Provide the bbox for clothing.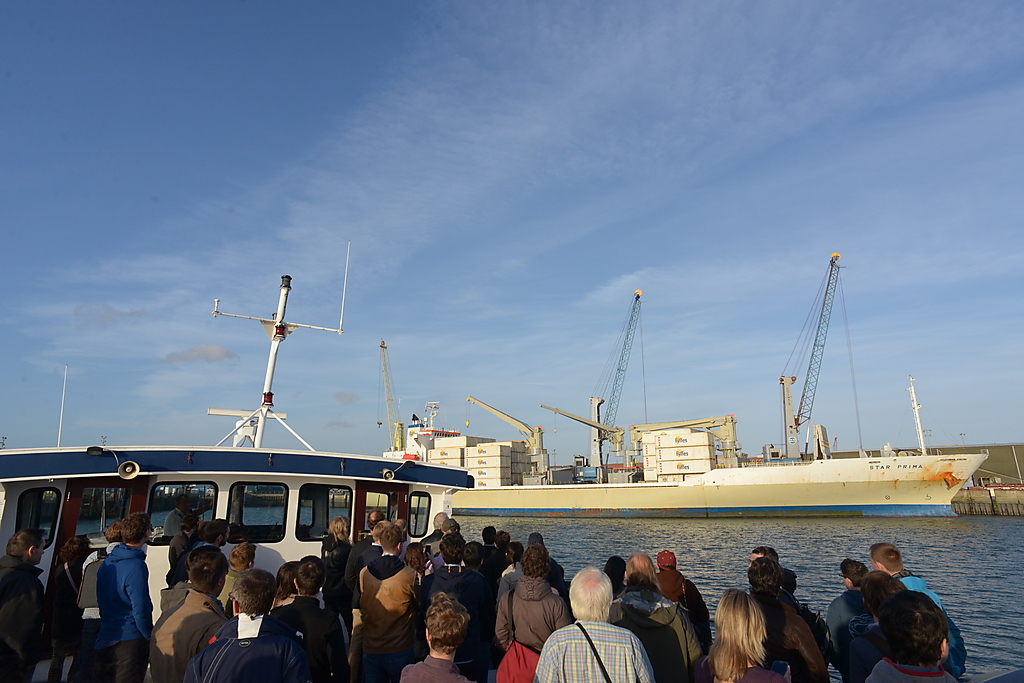
x1=389, y1=660, x2=470, y2=682.
